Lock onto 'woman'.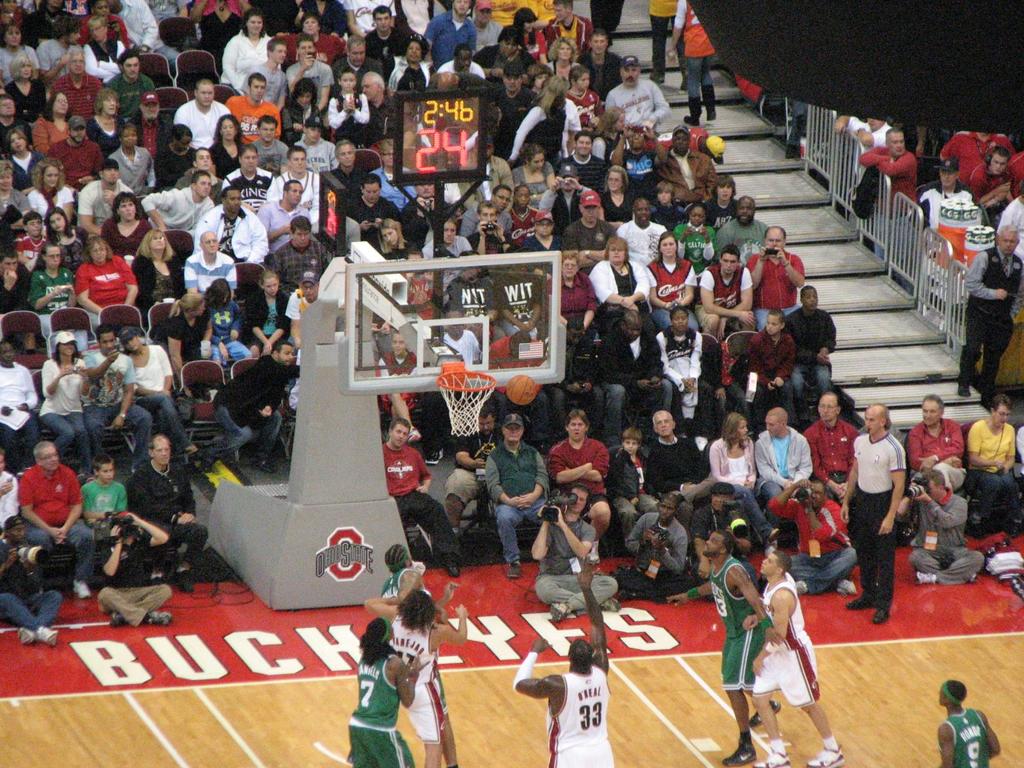
Locked: {"left": 76, "top": 0, "right": 132, "bottom": 52}.
